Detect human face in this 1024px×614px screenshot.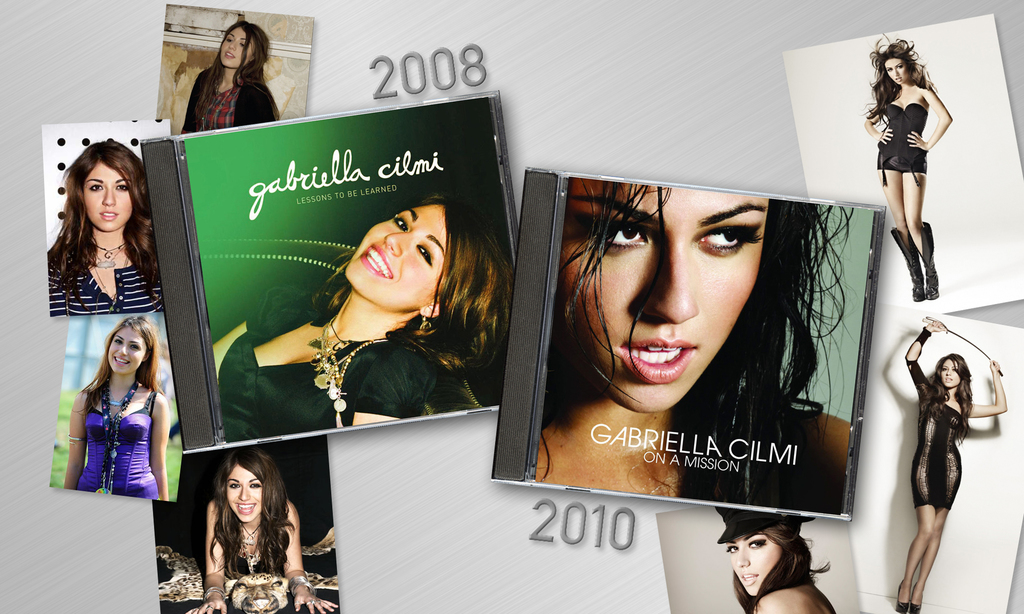
Detection: rect(559, 177, 768, 411).
